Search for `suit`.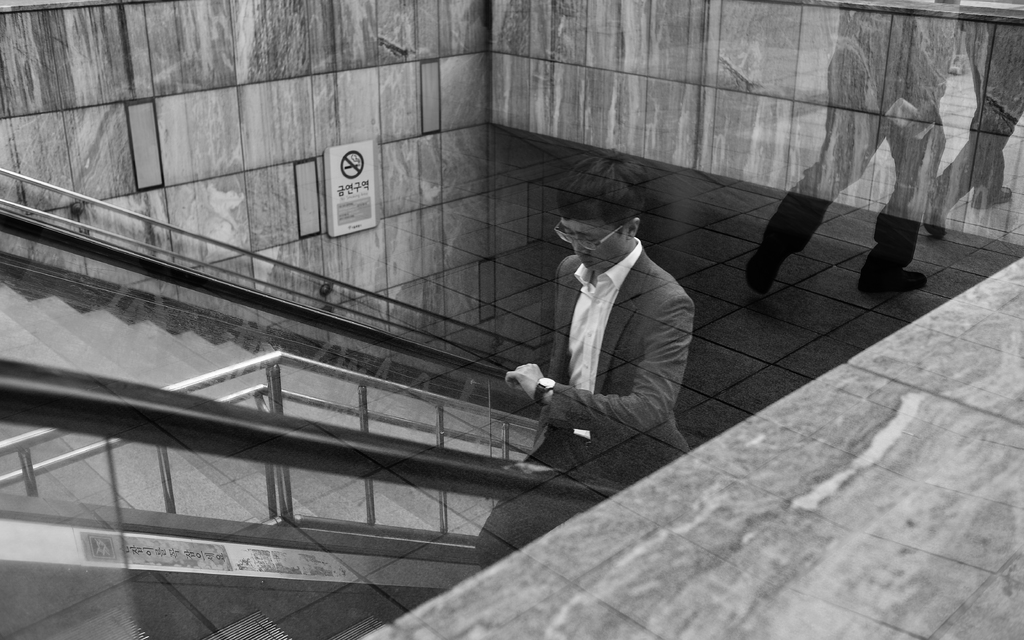
Found at detection(487, 253, 696, 566).
